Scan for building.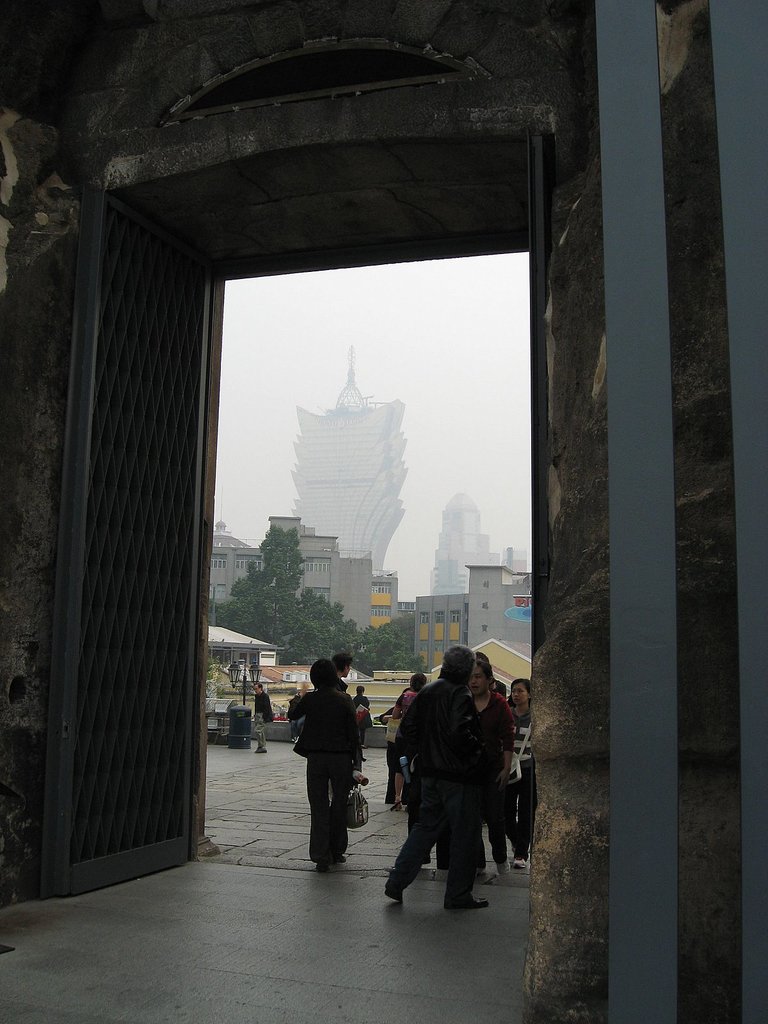
Scan result: detection(0, 0, 767, 1022).
